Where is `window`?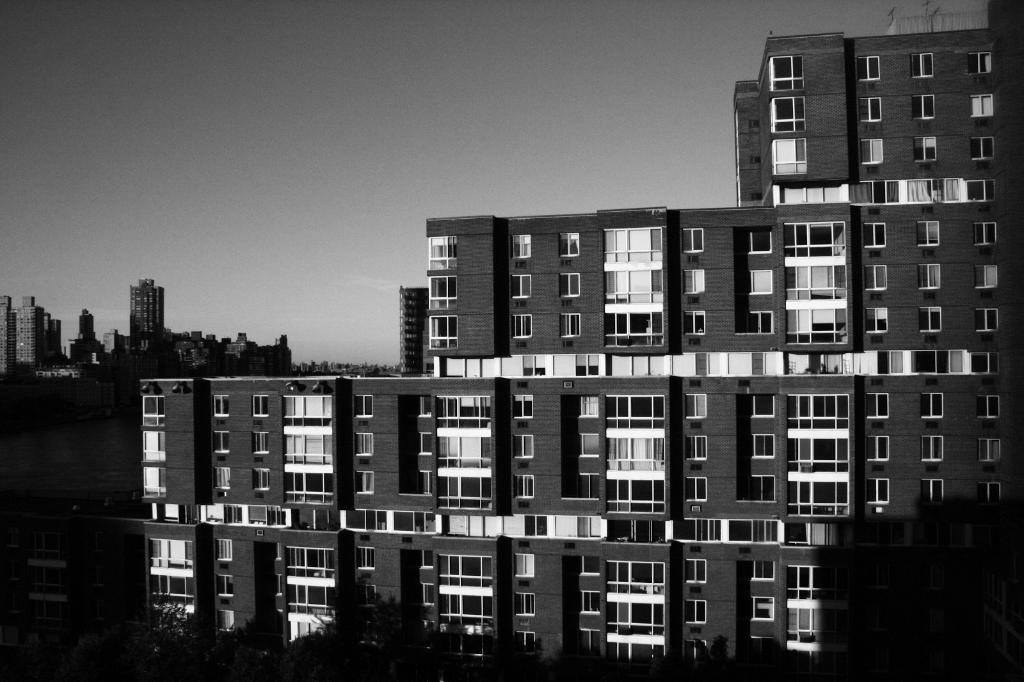
BBox(187, 502, 198, 524).
